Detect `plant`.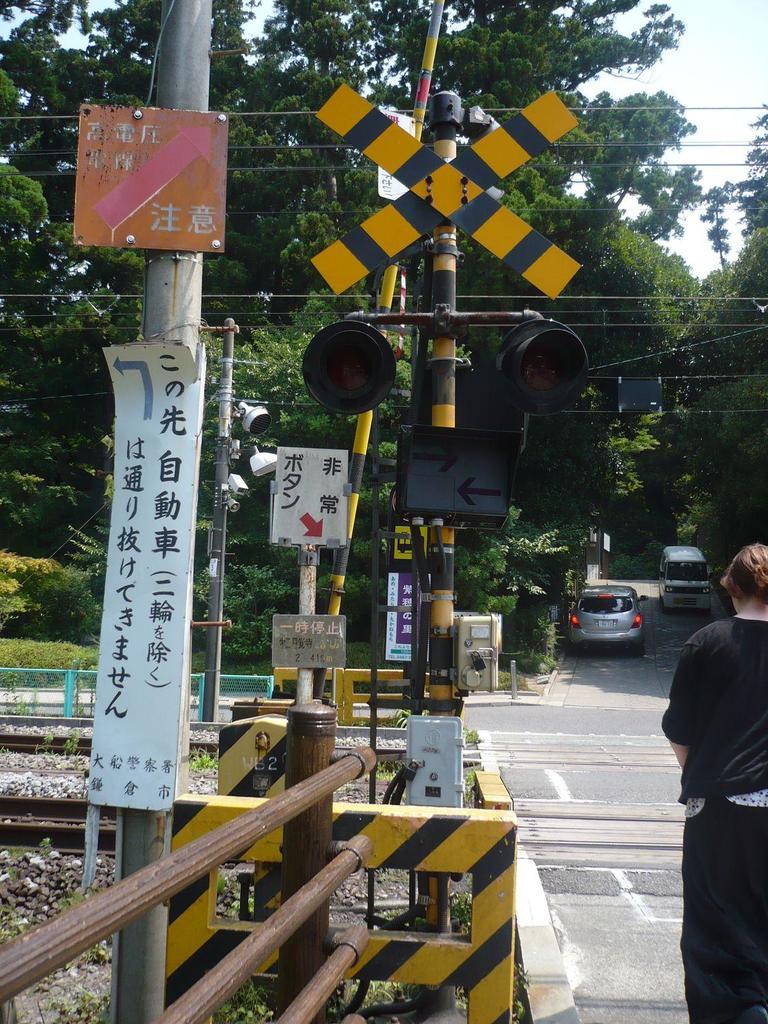
Detected at 391 710 405 737.
